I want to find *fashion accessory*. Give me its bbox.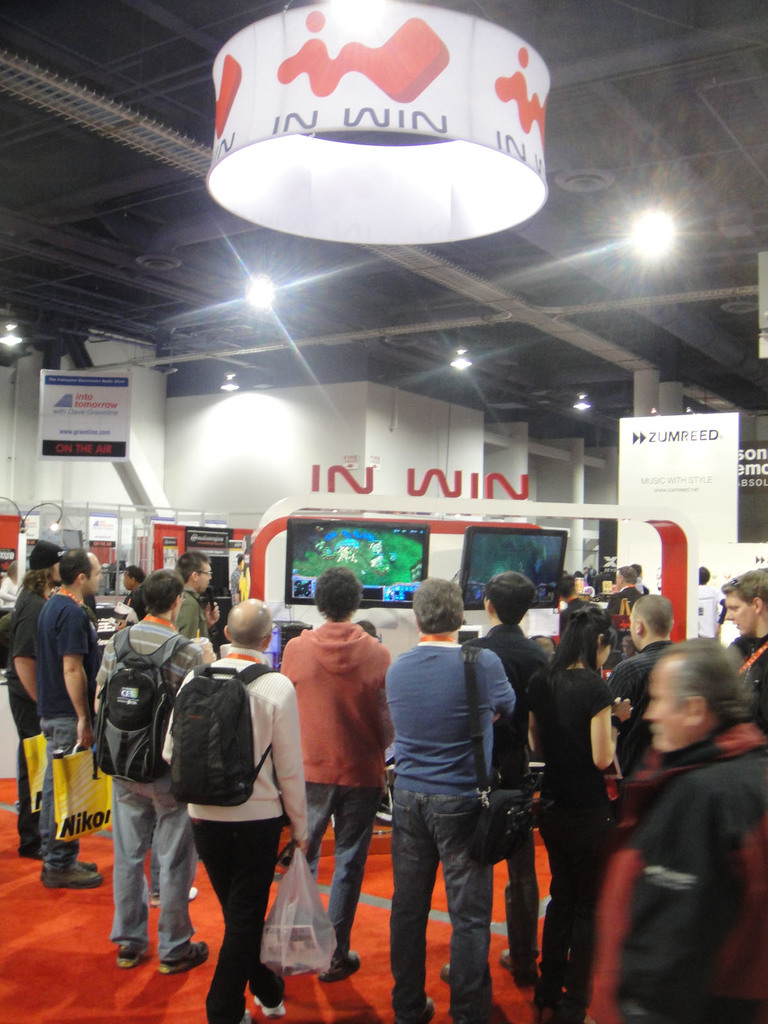
(left=166, top=659, right=285, bottom=815).
